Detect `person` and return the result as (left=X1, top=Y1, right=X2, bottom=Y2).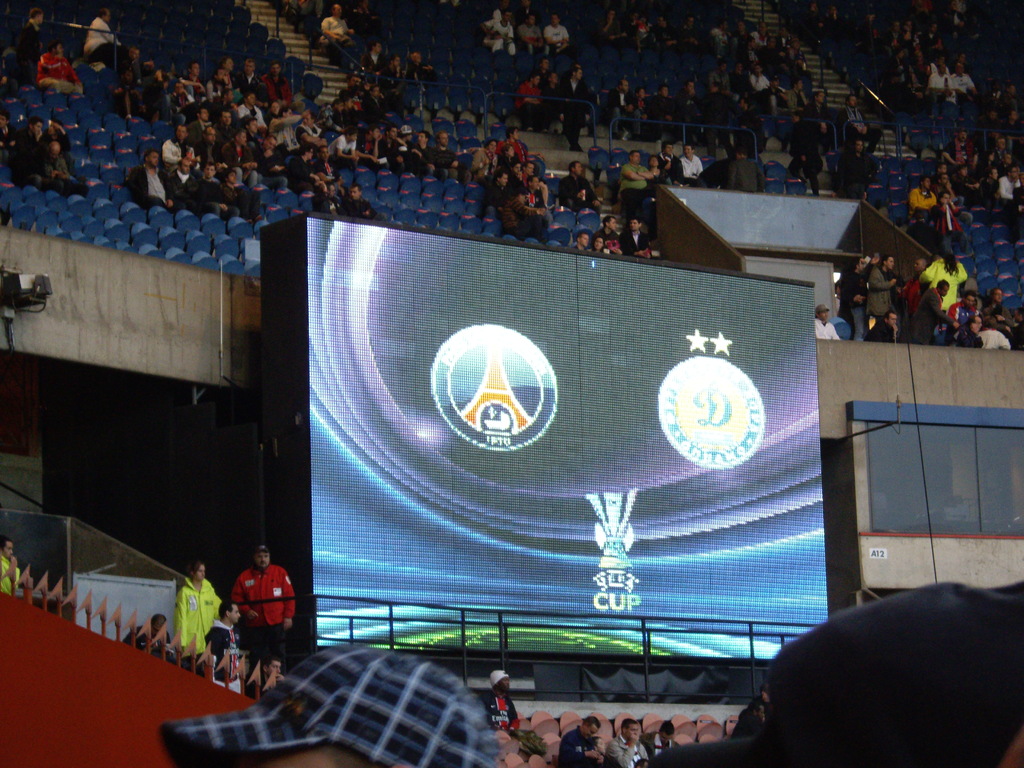
(left=602, top=723, right=650, bottom=767).
